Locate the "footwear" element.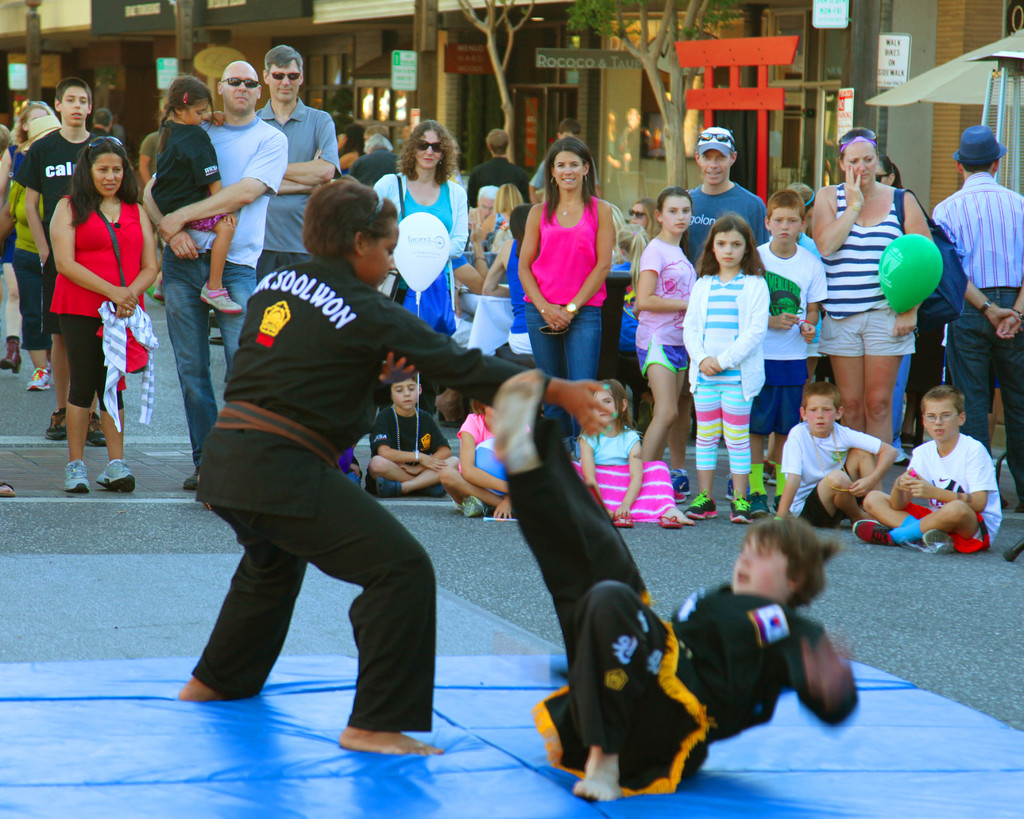
Element bbox: crop(669, 470, 694, 505).
